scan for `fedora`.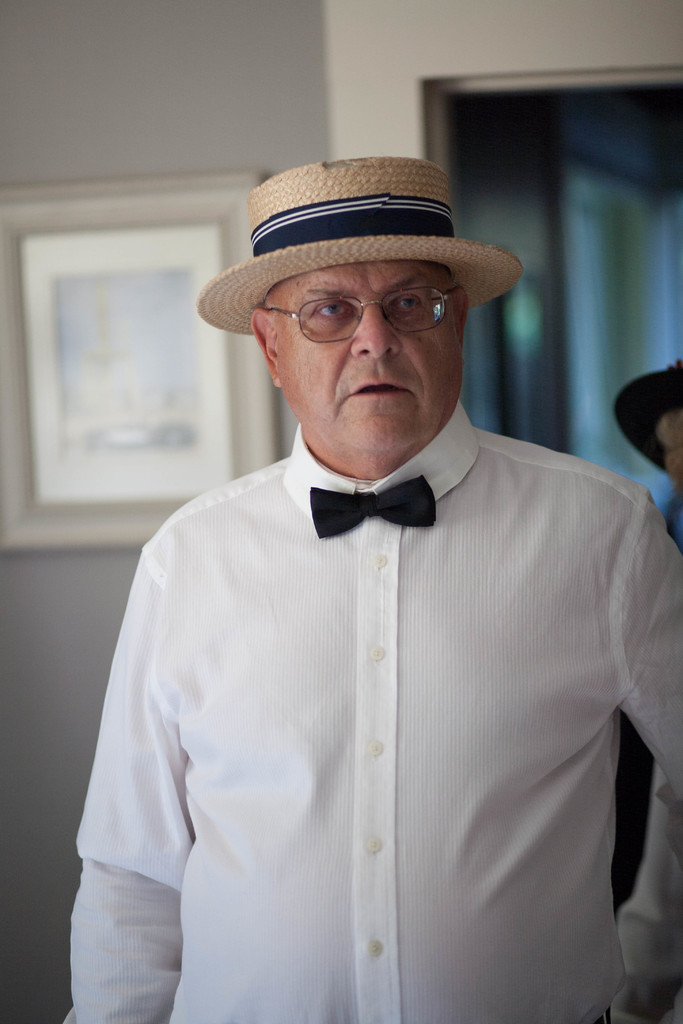
Scan result: bbox=[200, 143, 532, 331].
